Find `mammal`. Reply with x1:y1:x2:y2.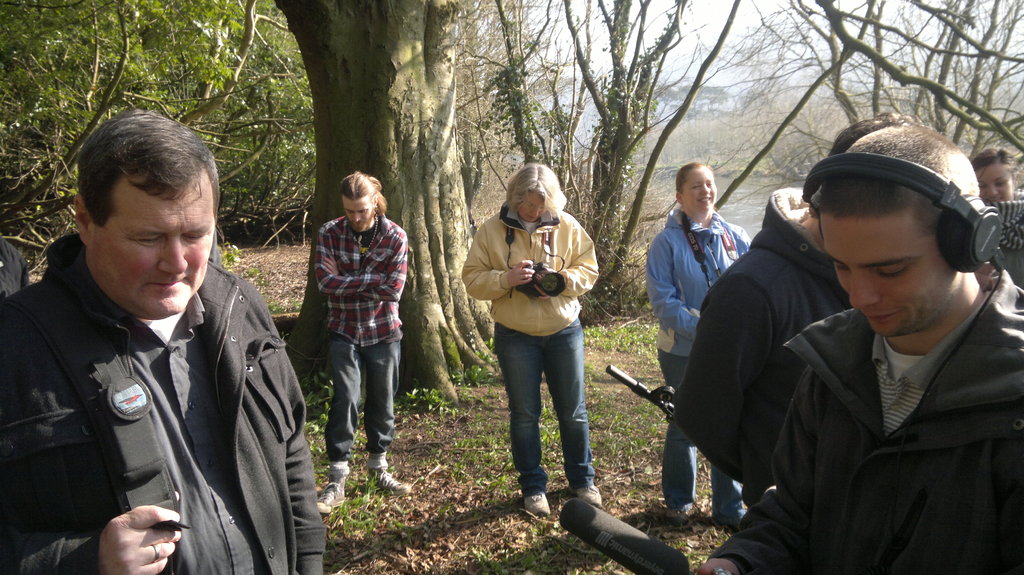
972:146:1022:288.
